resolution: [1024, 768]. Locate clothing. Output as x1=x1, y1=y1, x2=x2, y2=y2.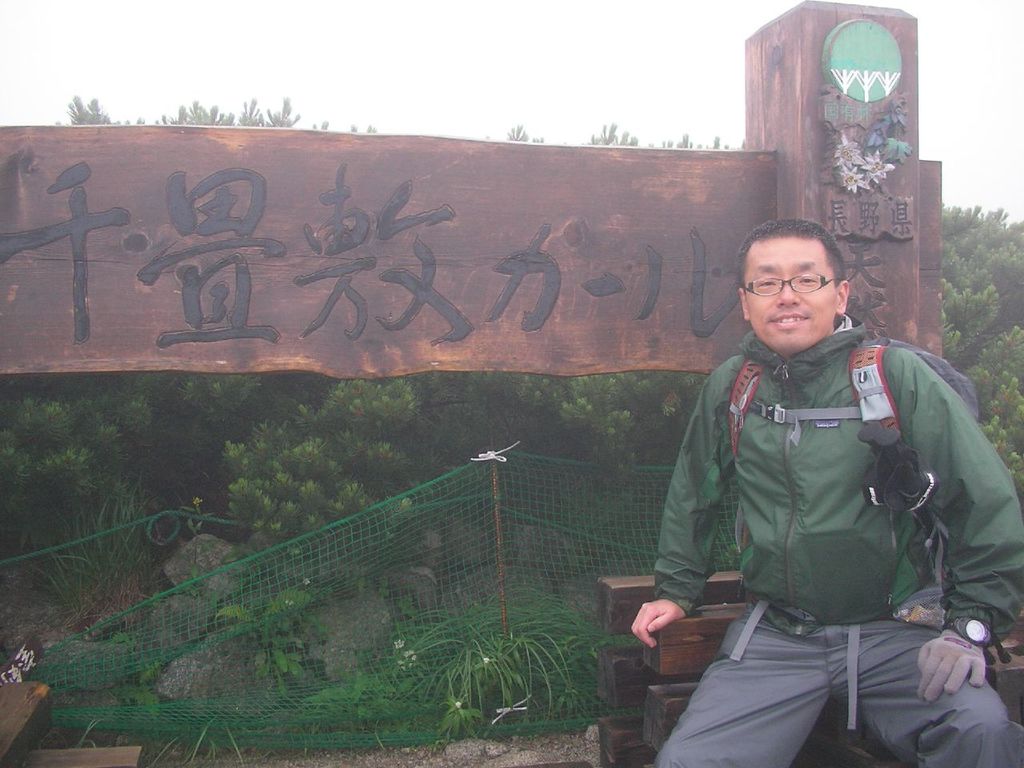
x1=642, y1=254, x2=1009, y2=736.
